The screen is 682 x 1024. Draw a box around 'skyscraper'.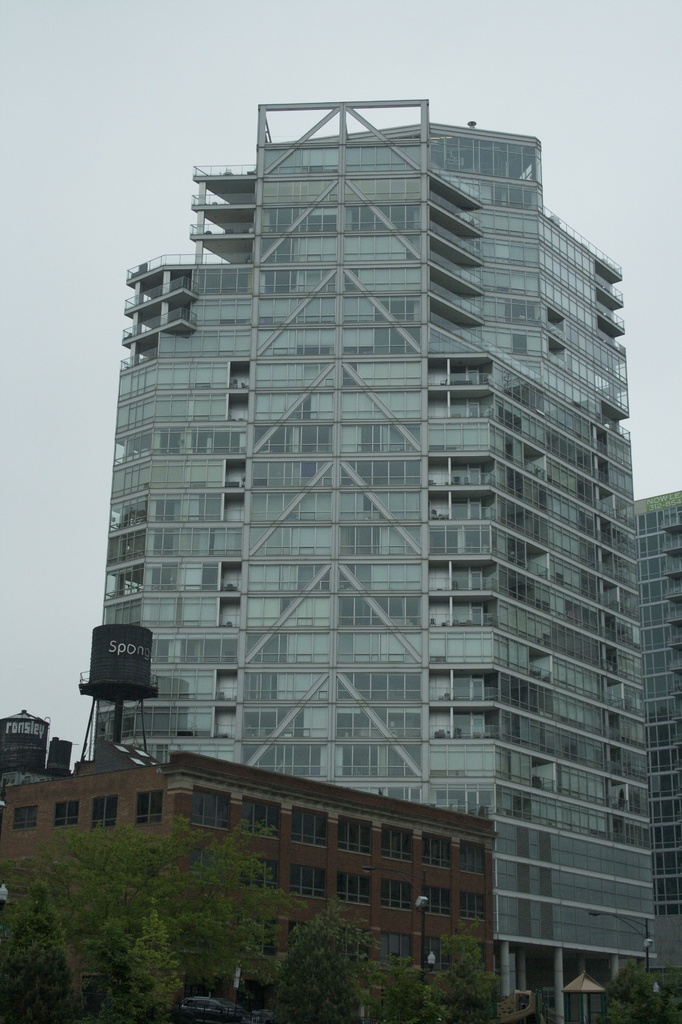
box=[53, 86, 681, 973].
